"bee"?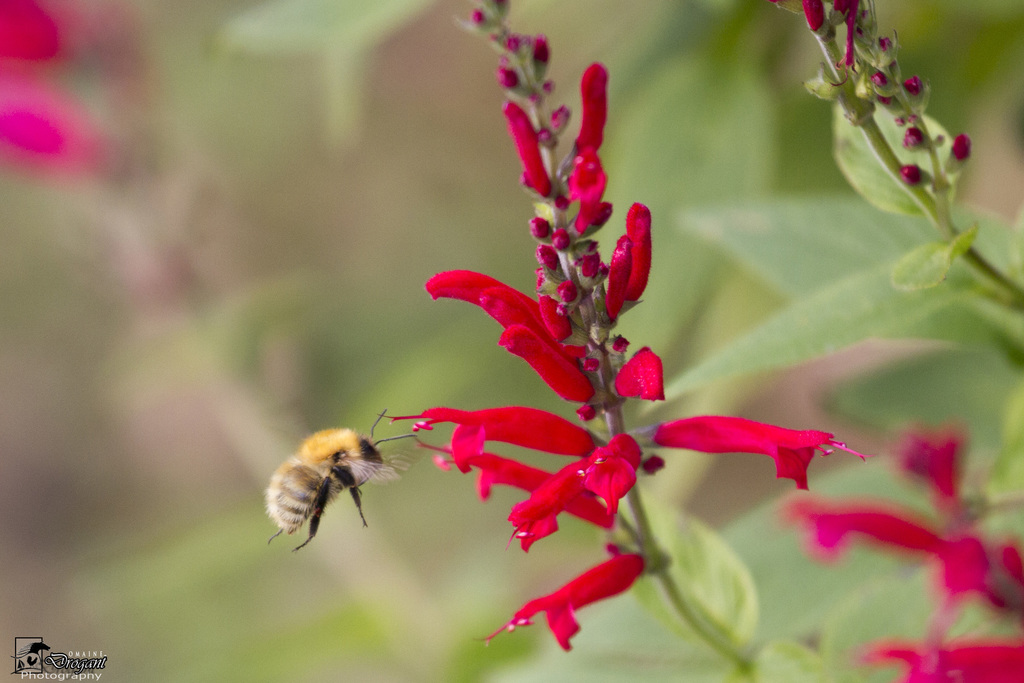
detection(255, 411, 436, 569)
